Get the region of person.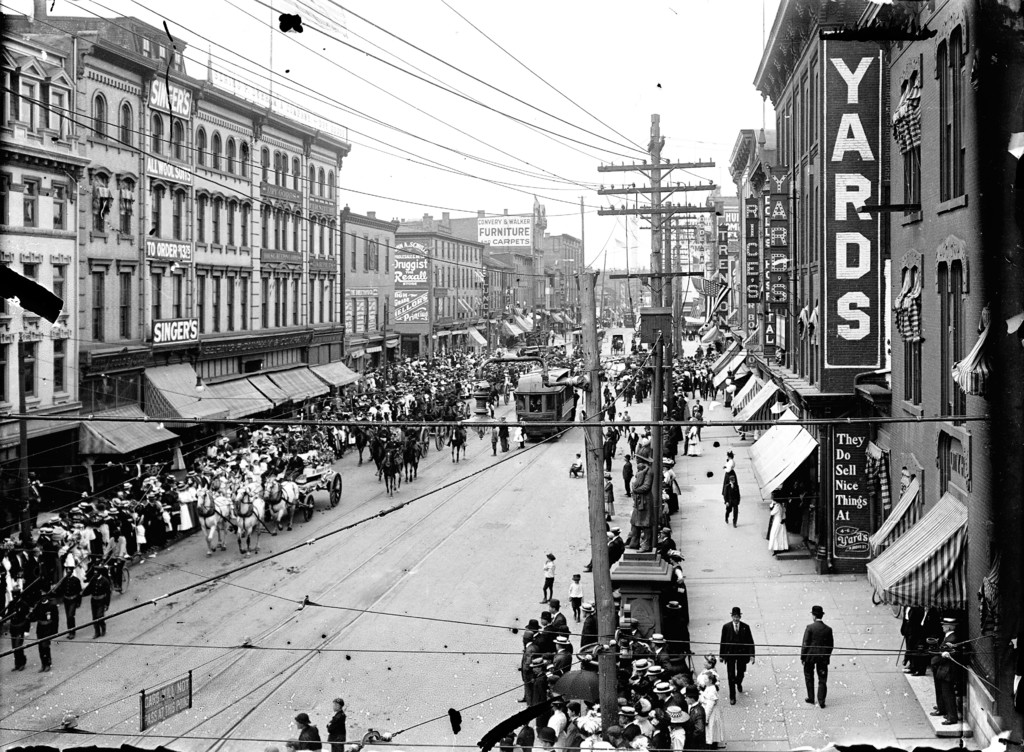
x1=540 y1=550 x2=559 y2=606.
